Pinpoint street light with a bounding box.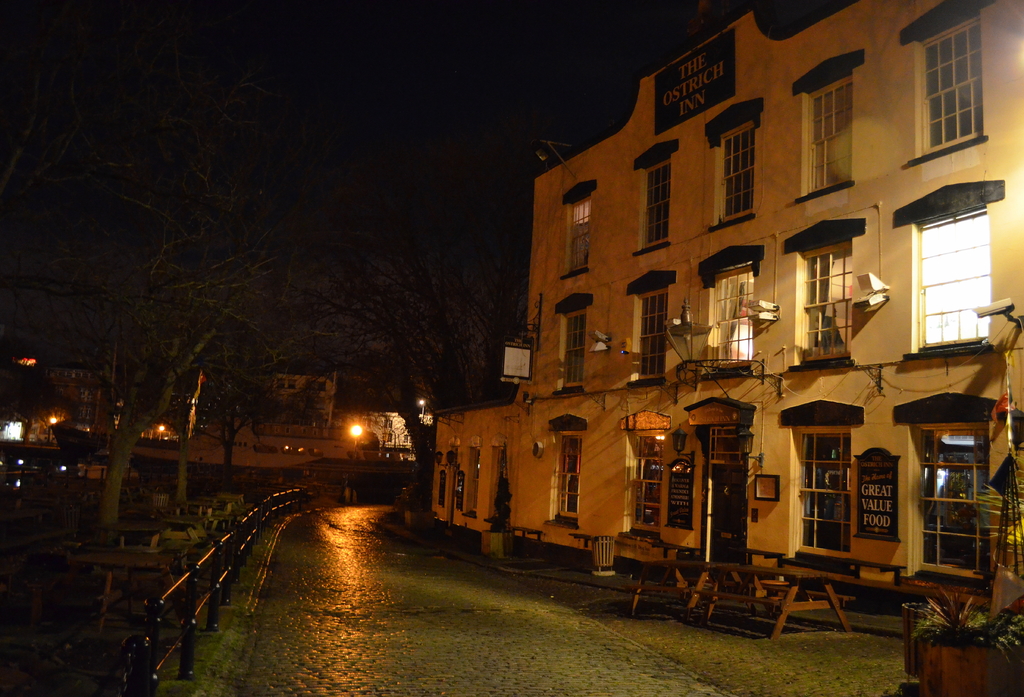
BBox(419, 394, 426, 419).
